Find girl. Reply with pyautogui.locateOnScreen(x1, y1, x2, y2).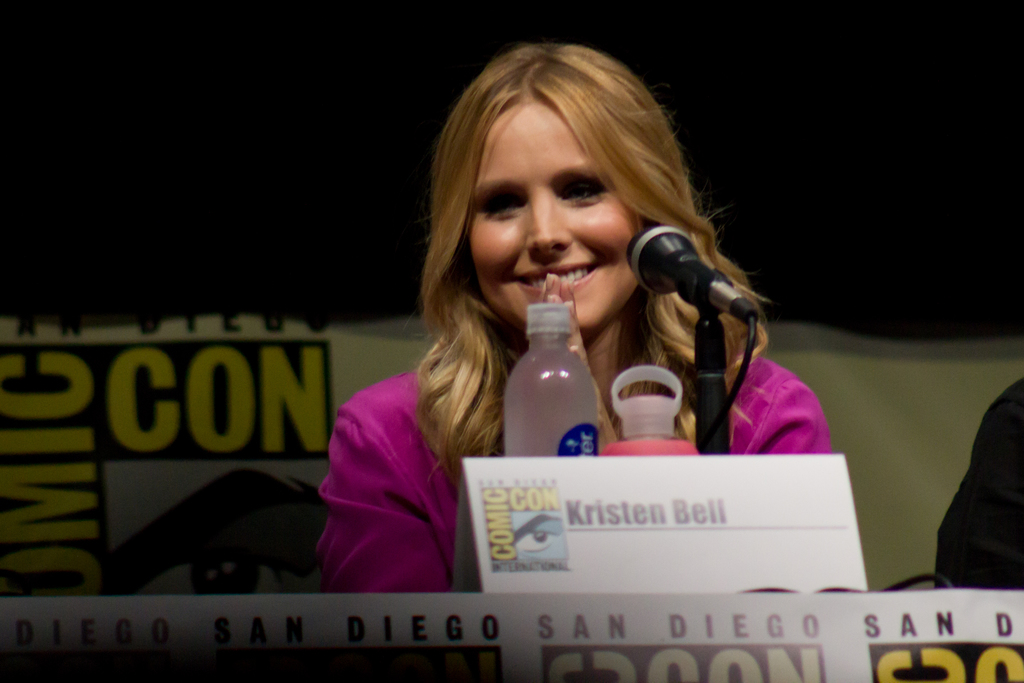
pyautogui.locateOnScreen(317, 40, 833, 589).
